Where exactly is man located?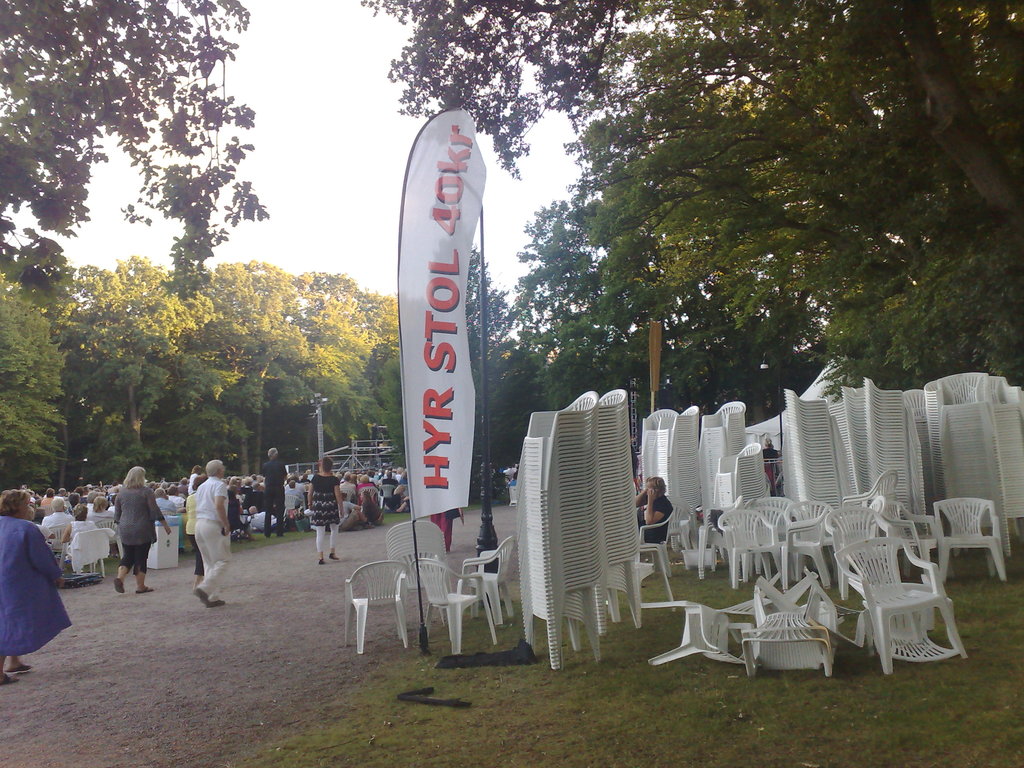
Its bounding box is [left=248, top=506, right=276, bottom=530].
